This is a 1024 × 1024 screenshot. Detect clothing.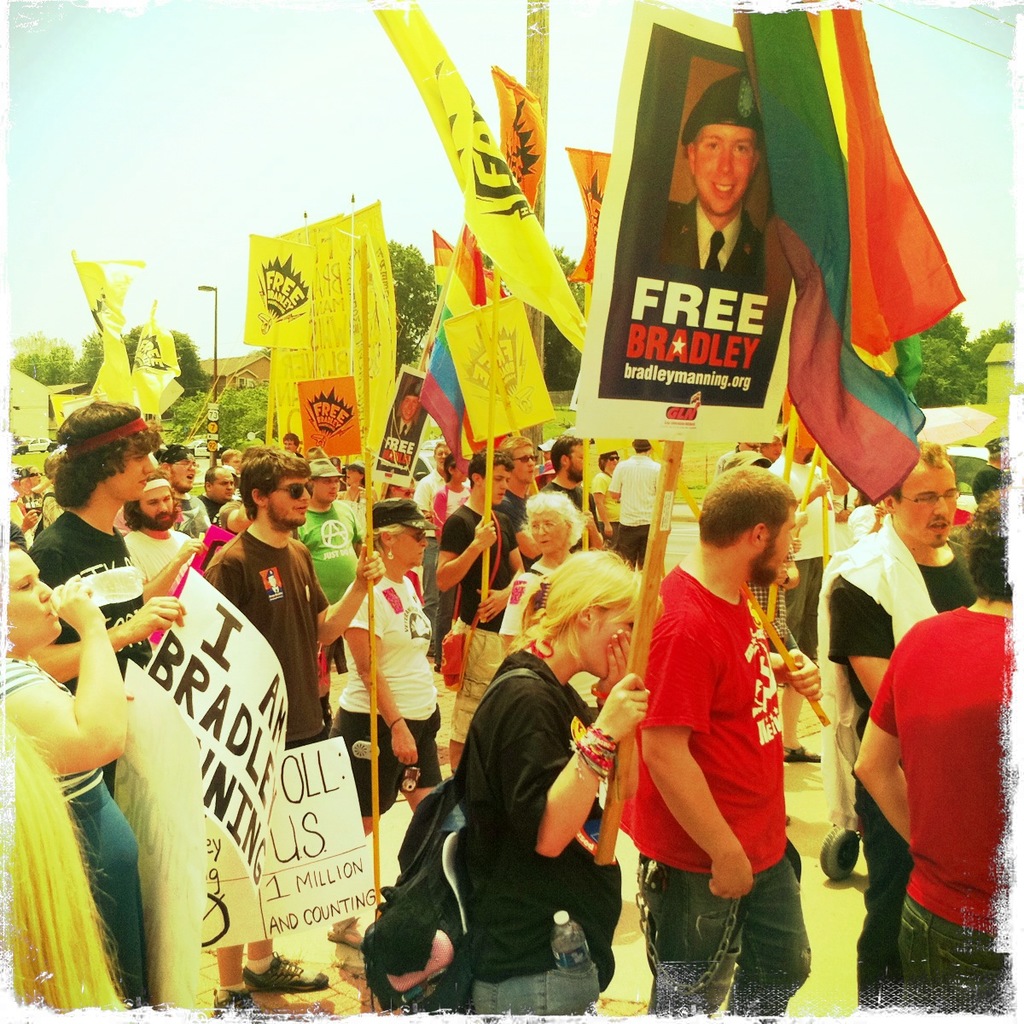
{"x1": 622, "y1": 463, "x2": 811, "y2": 1020}.
